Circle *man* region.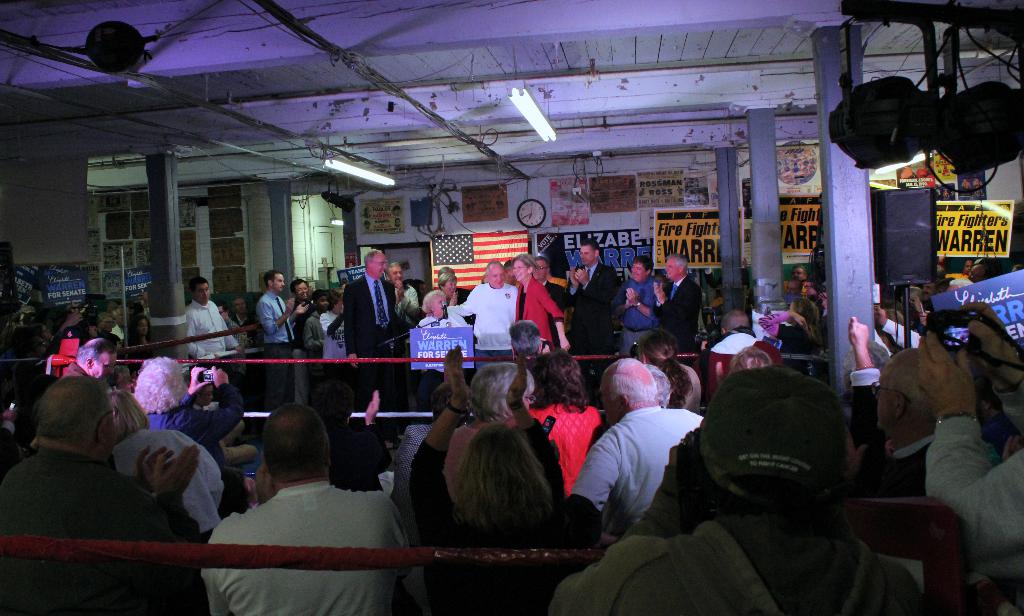
Region: Rect(613, 255, 667, 350).
